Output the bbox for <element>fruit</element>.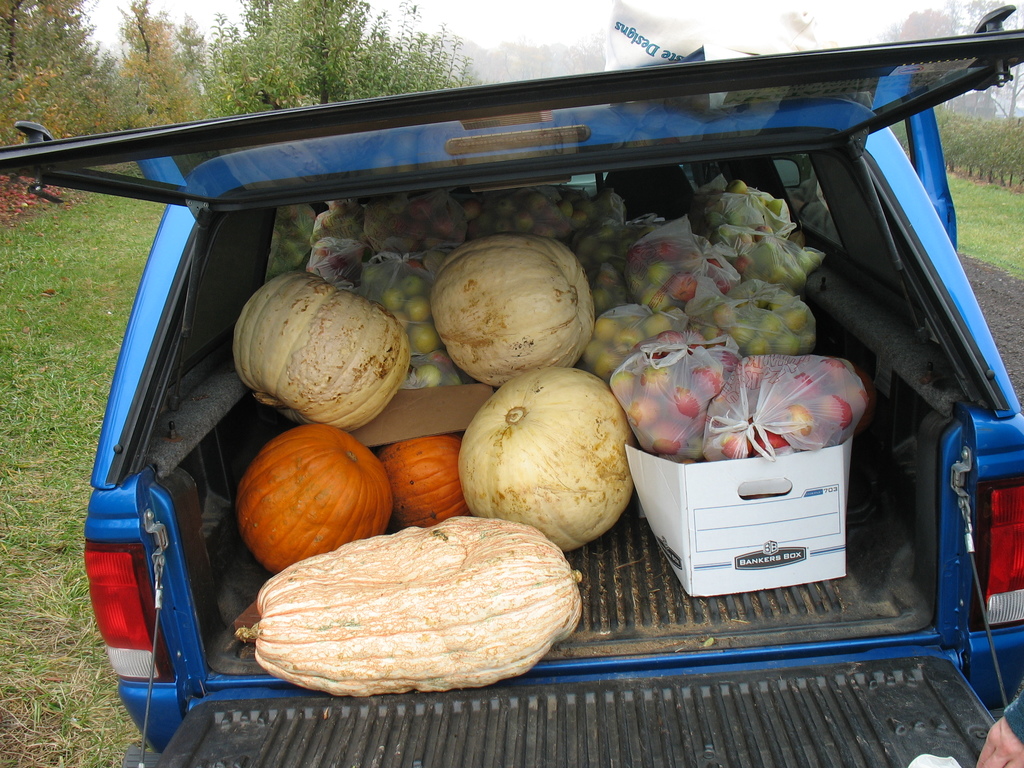
<bbox>452, 368, 642, 559</bbox>.
